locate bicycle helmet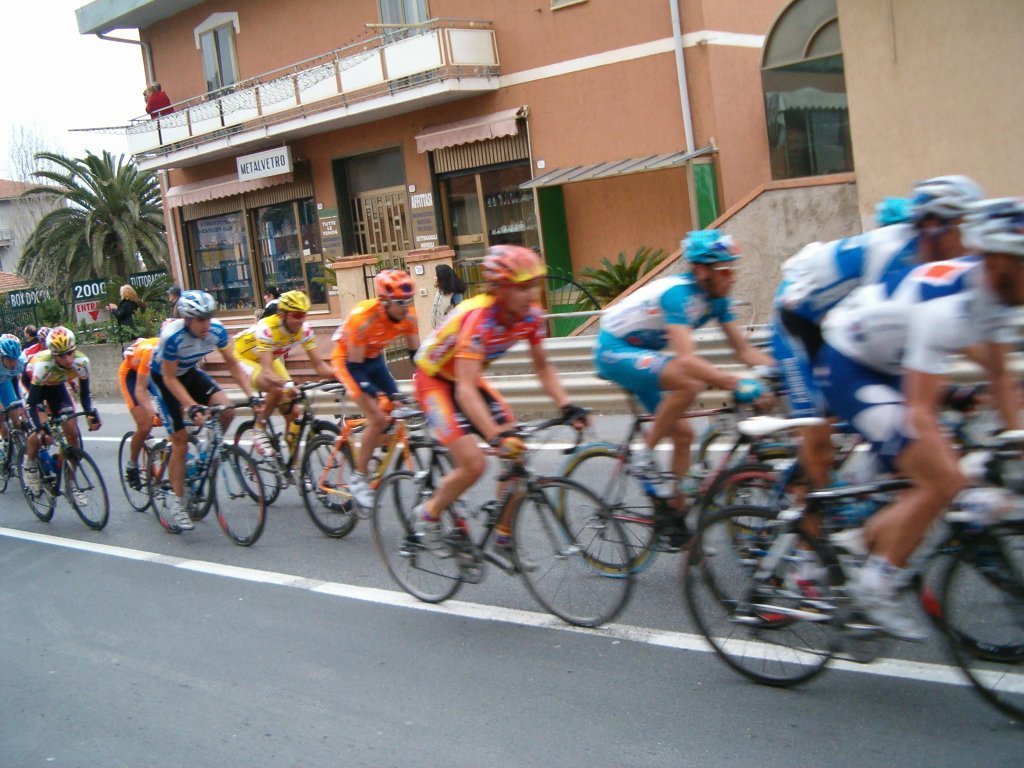
874, 196, 915, 223
